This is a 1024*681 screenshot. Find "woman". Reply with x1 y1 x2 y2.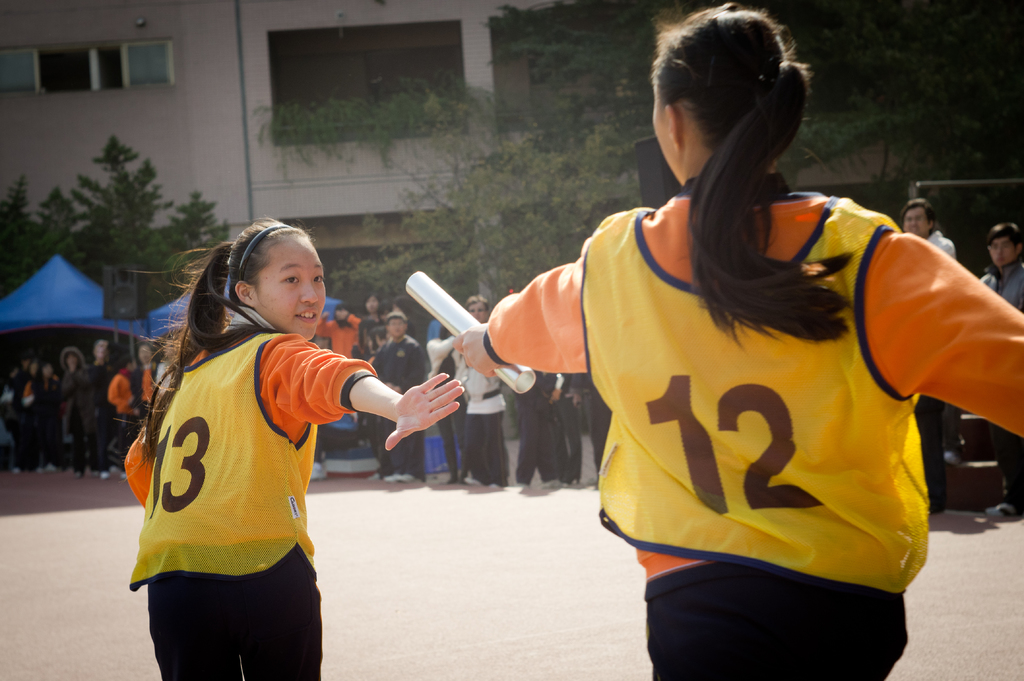
109 345 161 421.
